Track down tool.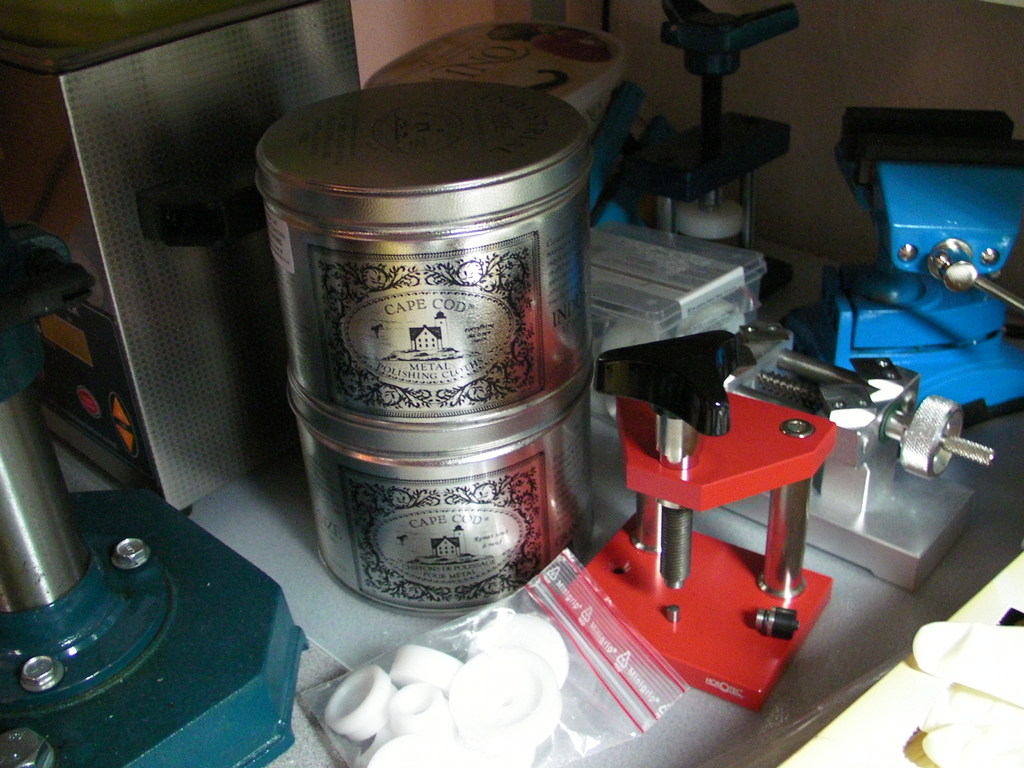
Tracked to {"left": 577, "top": 333, "right": 822, "bottom": 721}.
